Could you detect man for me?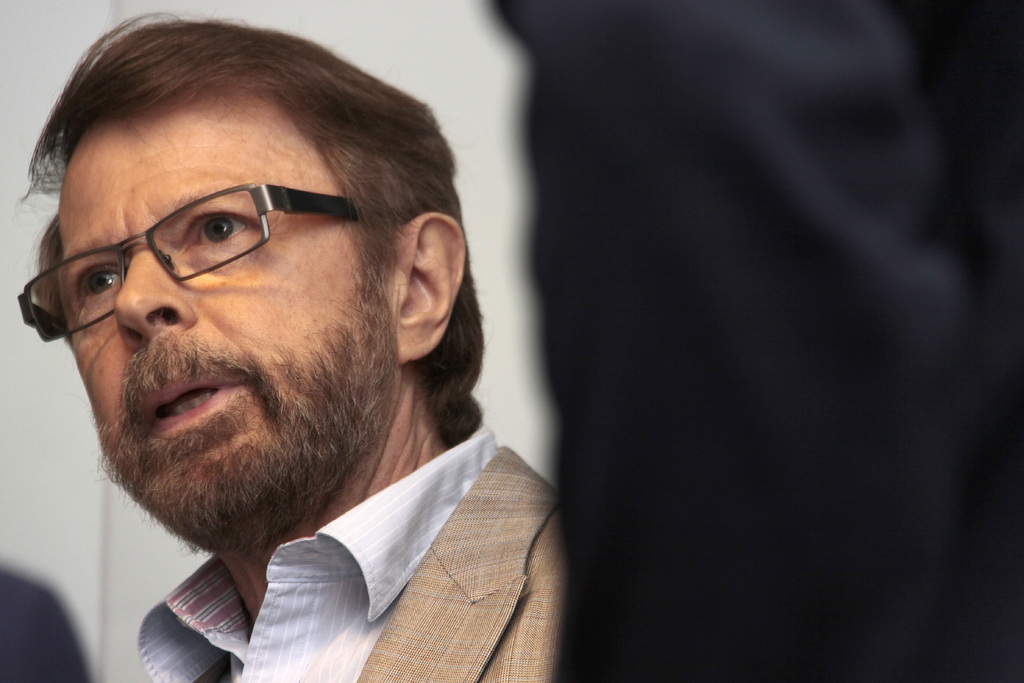
Detection result: 0/15/639/672.
